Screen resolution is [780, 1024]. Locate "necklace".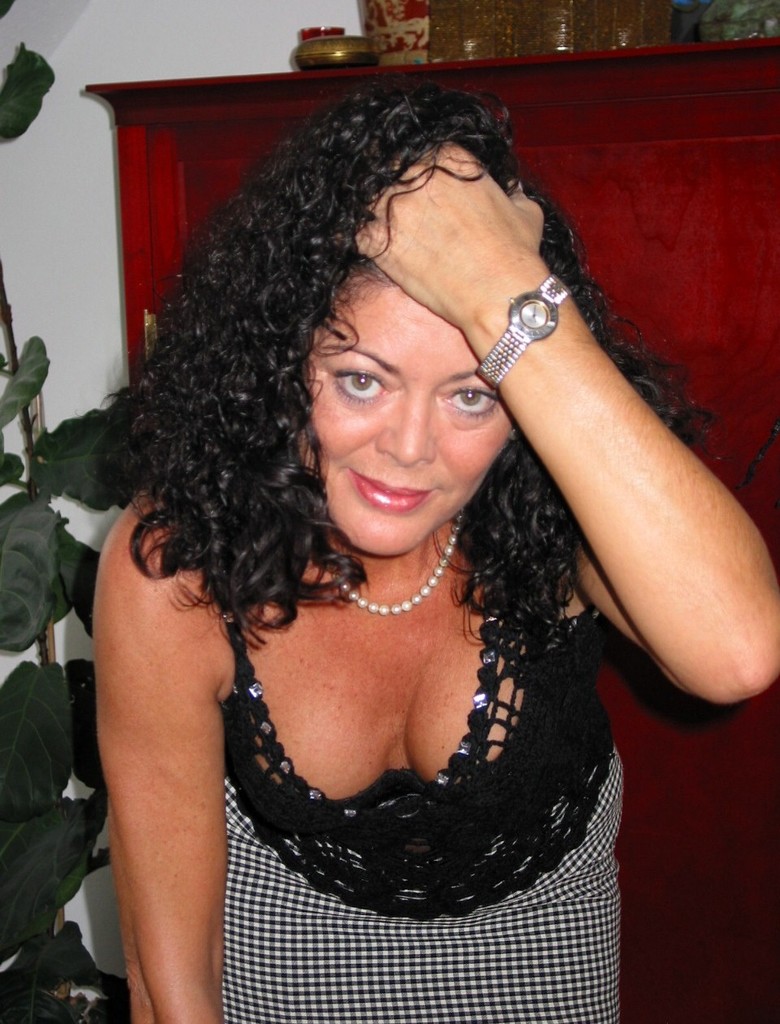
[x1=322, y1=514, x2=465, y2=614].
